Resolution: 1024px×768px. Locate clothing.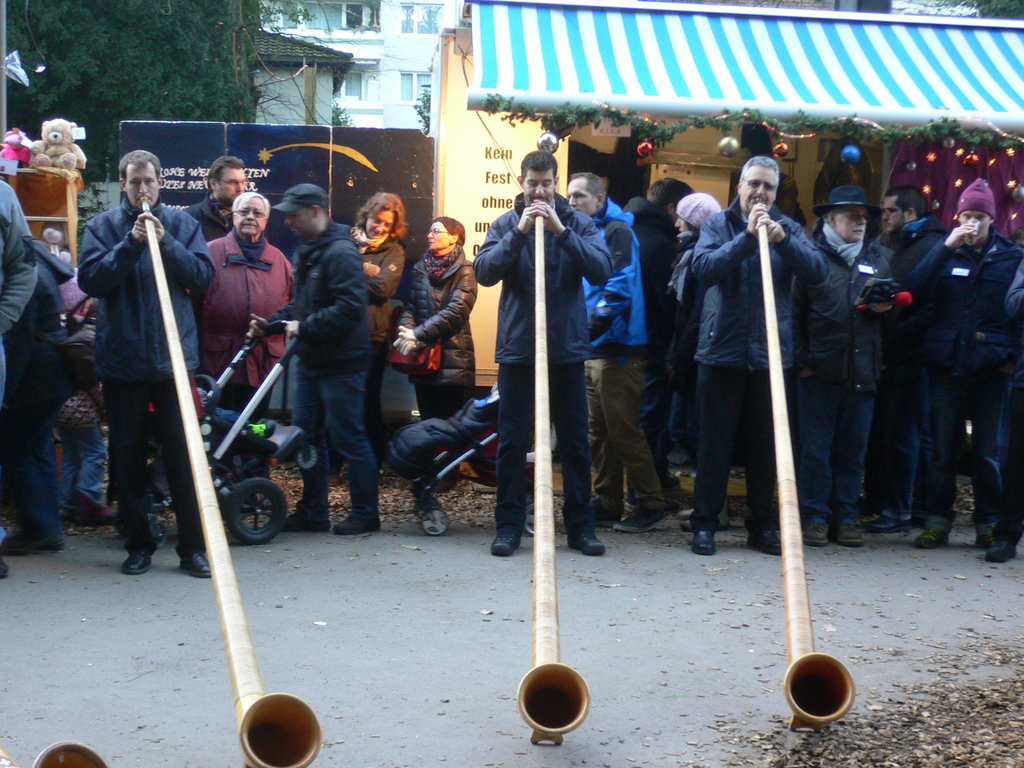
box=[74, 200, 200, 554].
